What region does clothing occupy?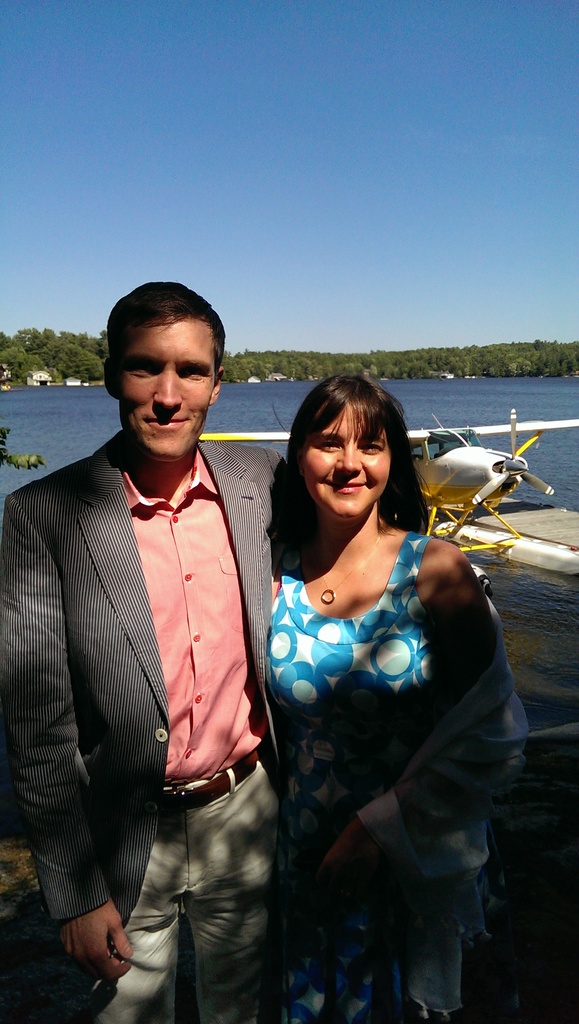
detection(0, 431, 283, 1023).
